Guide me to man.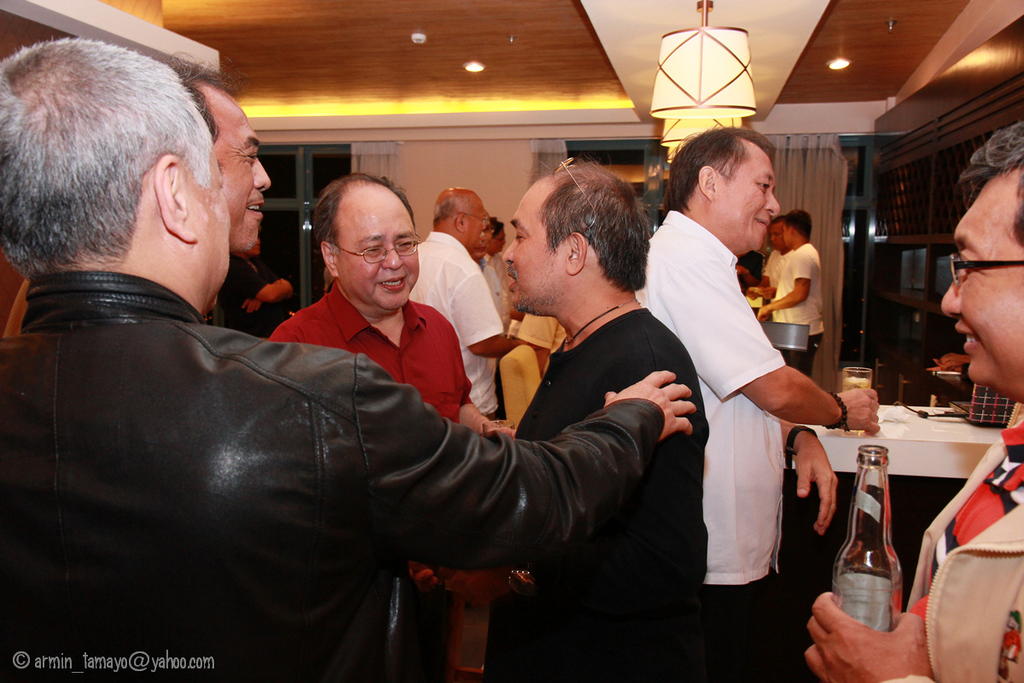
Guidance: detection(0, 58, 273, 339).
